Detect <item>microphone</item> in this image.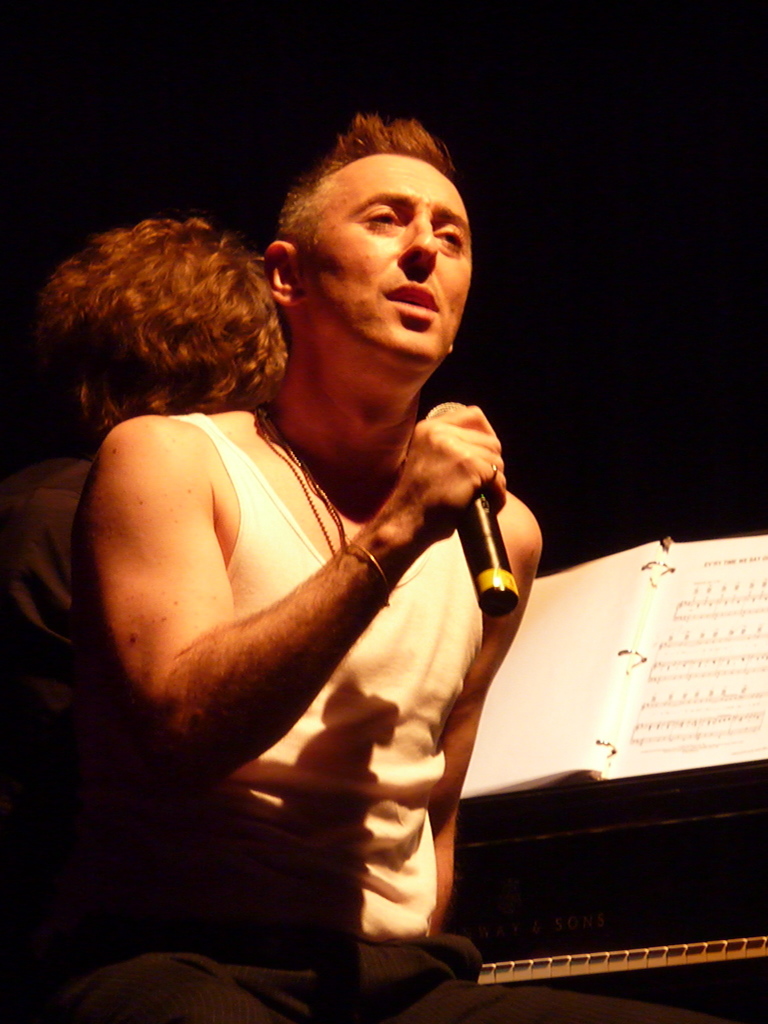
Detection: region(426, 400, 520, 619).
